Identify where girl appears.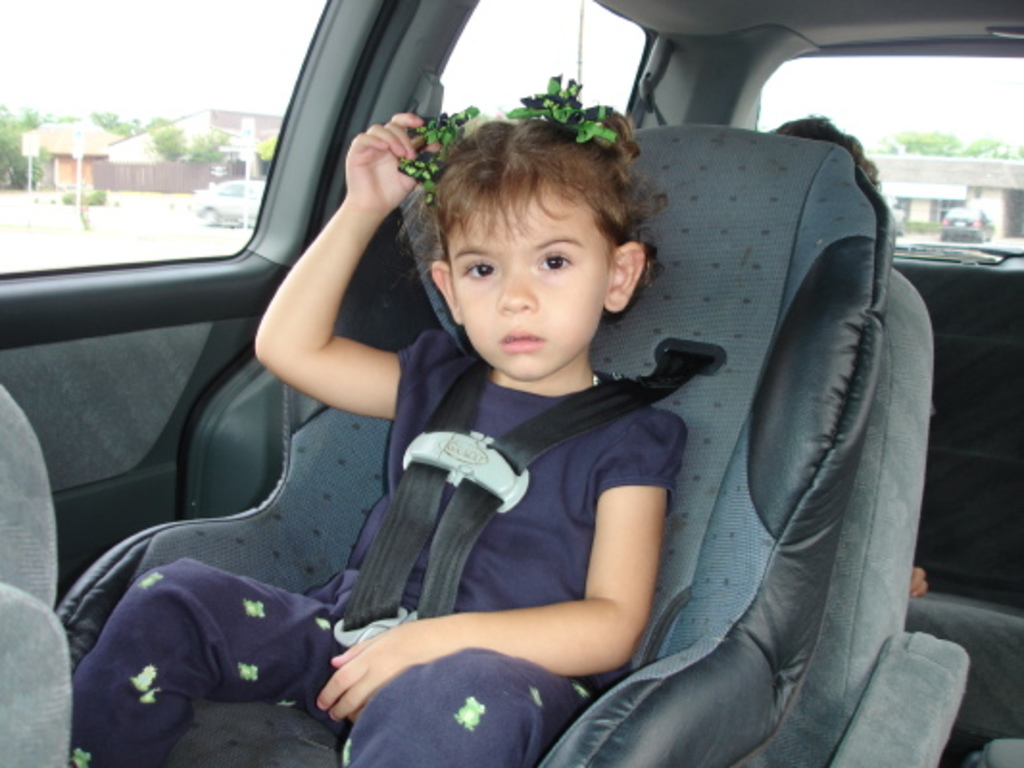
Appears at box(65, 73, 692, 766).
